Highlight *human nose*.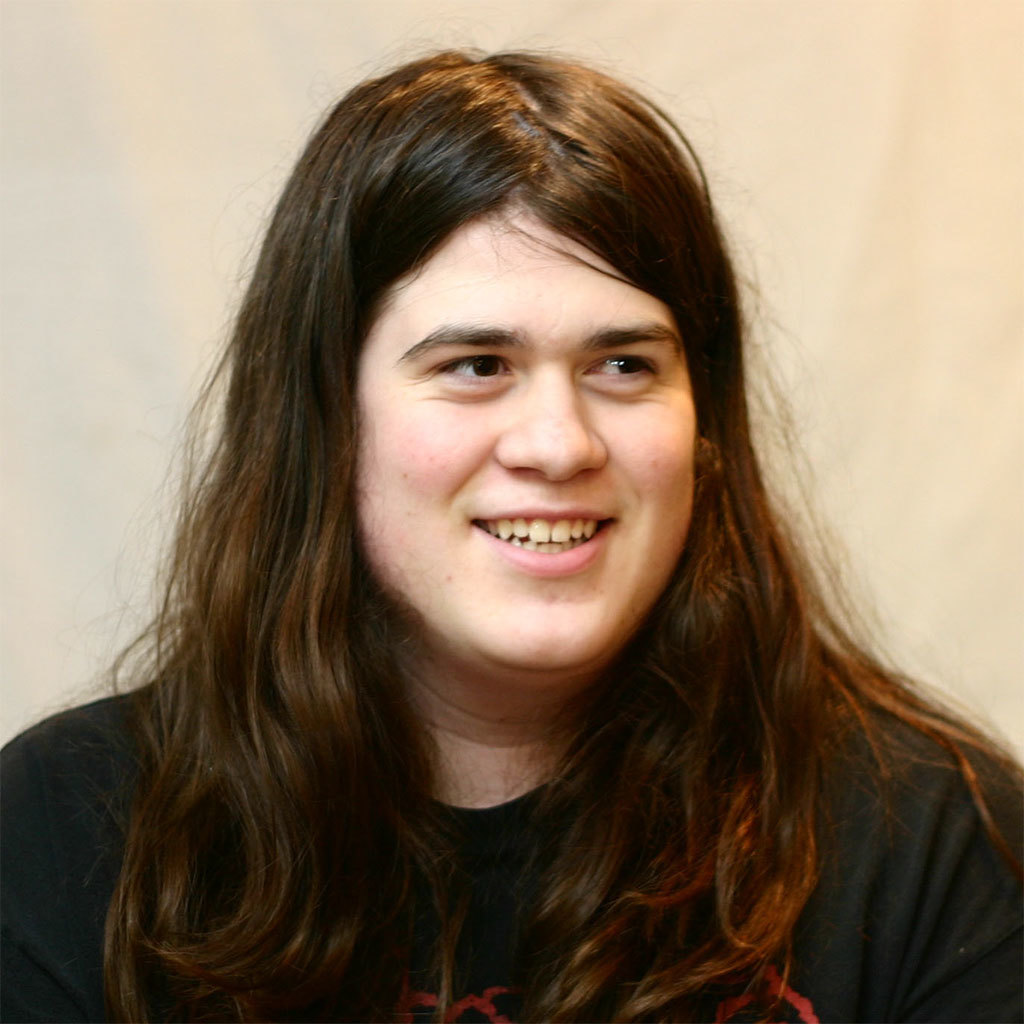
Highlighted region: 500,368,609,491.
